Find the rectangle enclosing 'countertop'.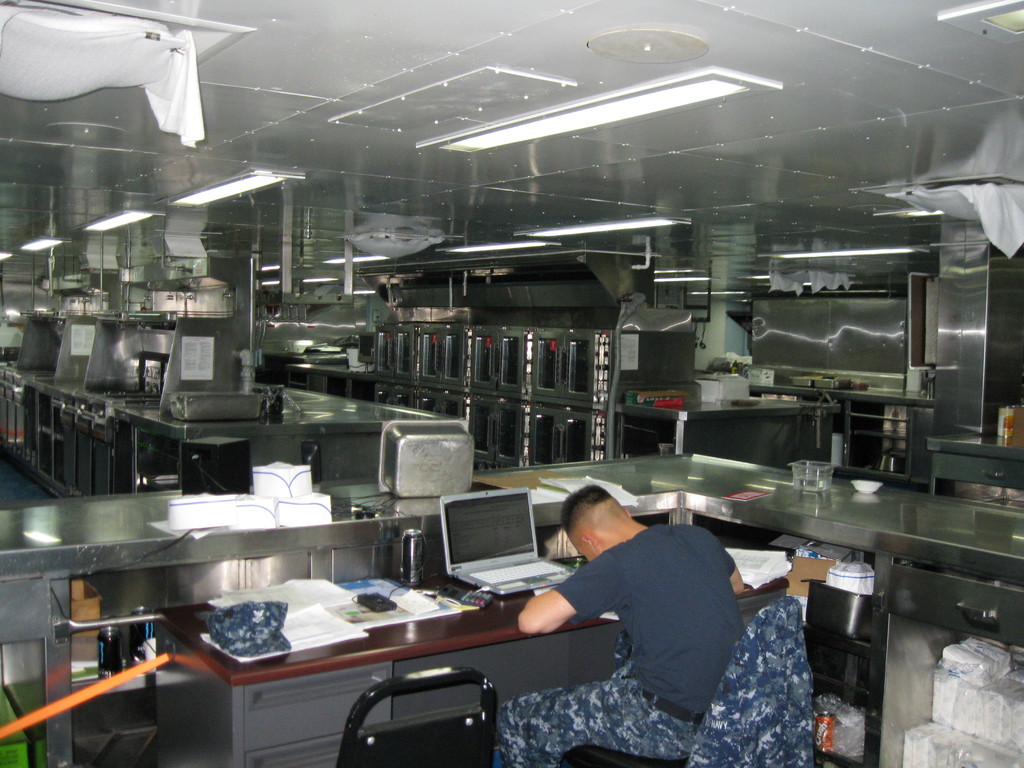
box=[152, 555, 792, 687].
